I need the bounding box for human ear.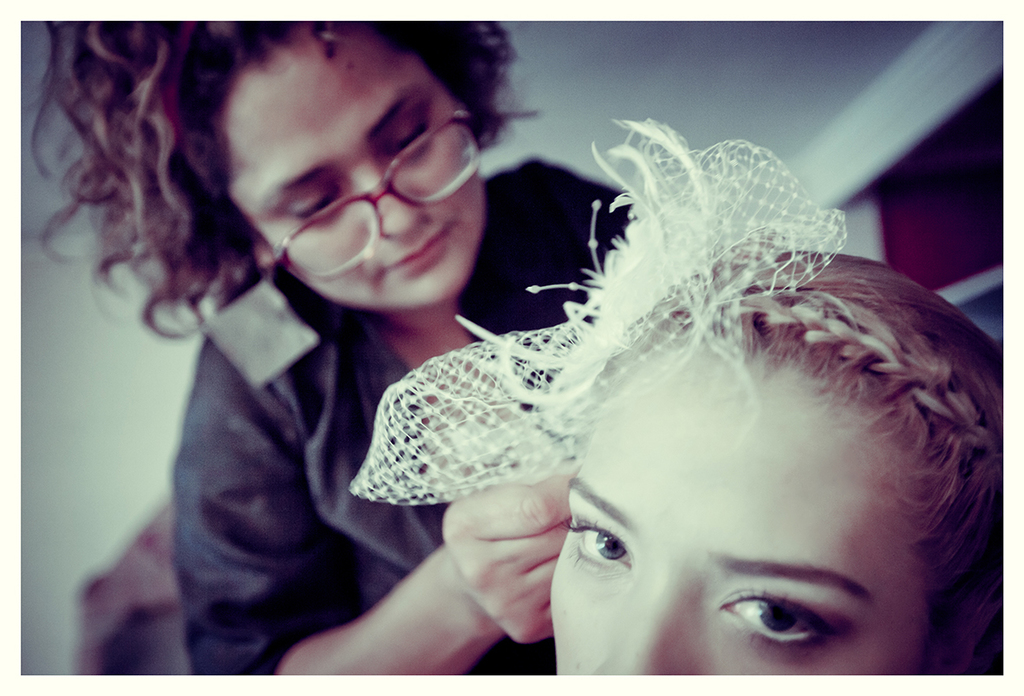
Here it is: crop(254, 234, 276, 268).
